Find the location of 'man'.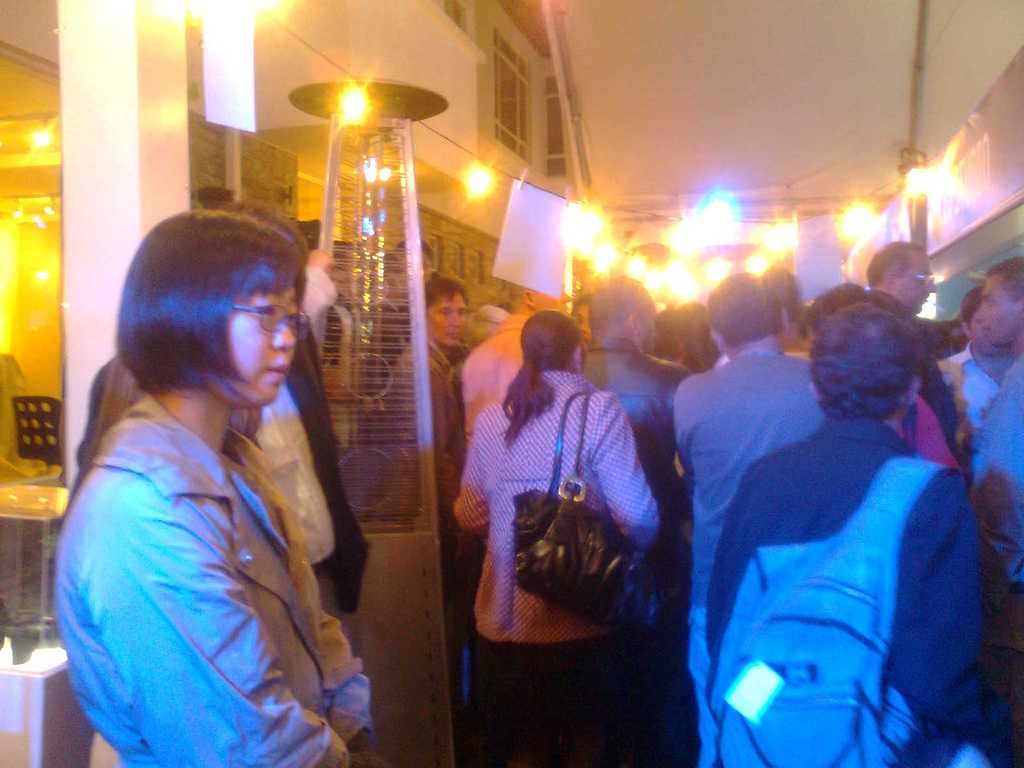
Location: [388, 276, 468, 710].
